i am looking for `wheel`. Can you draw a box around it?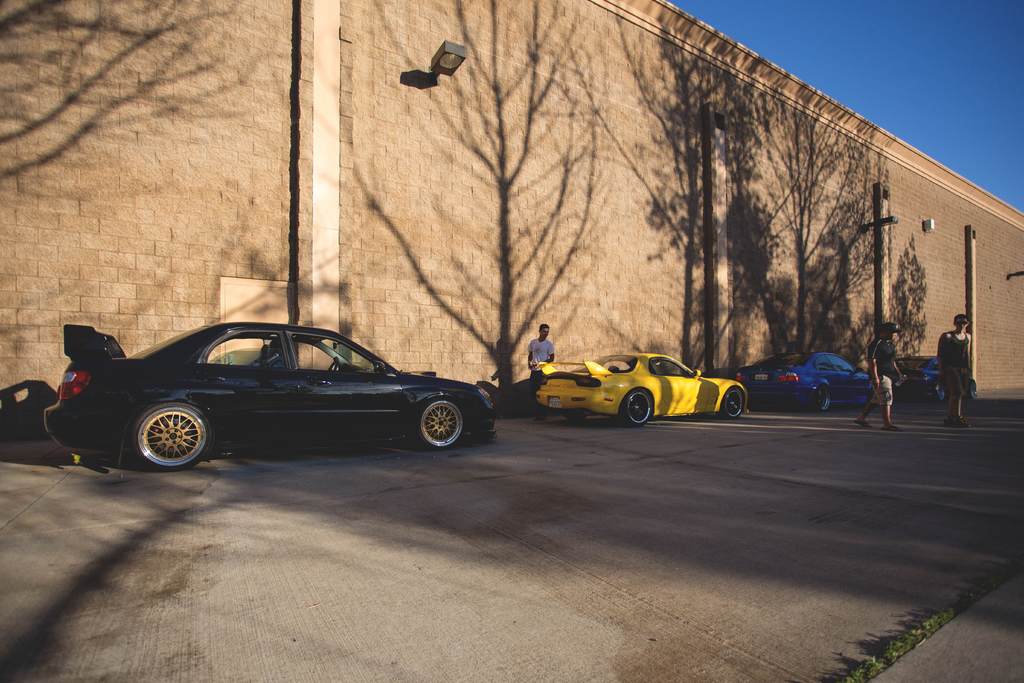
Sure, the bounding box is [left=619, top=391, right=650, bottom=424].
